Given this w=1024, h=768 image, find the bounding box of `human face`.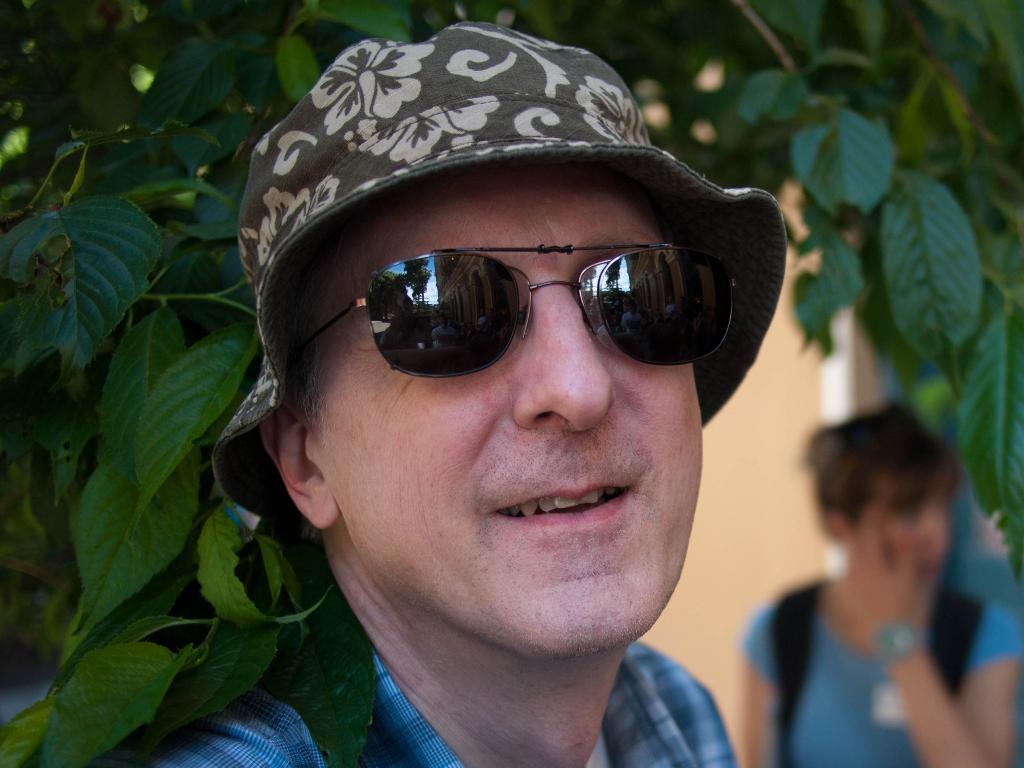
[left=854, top=483, right=949, bottom=570].
